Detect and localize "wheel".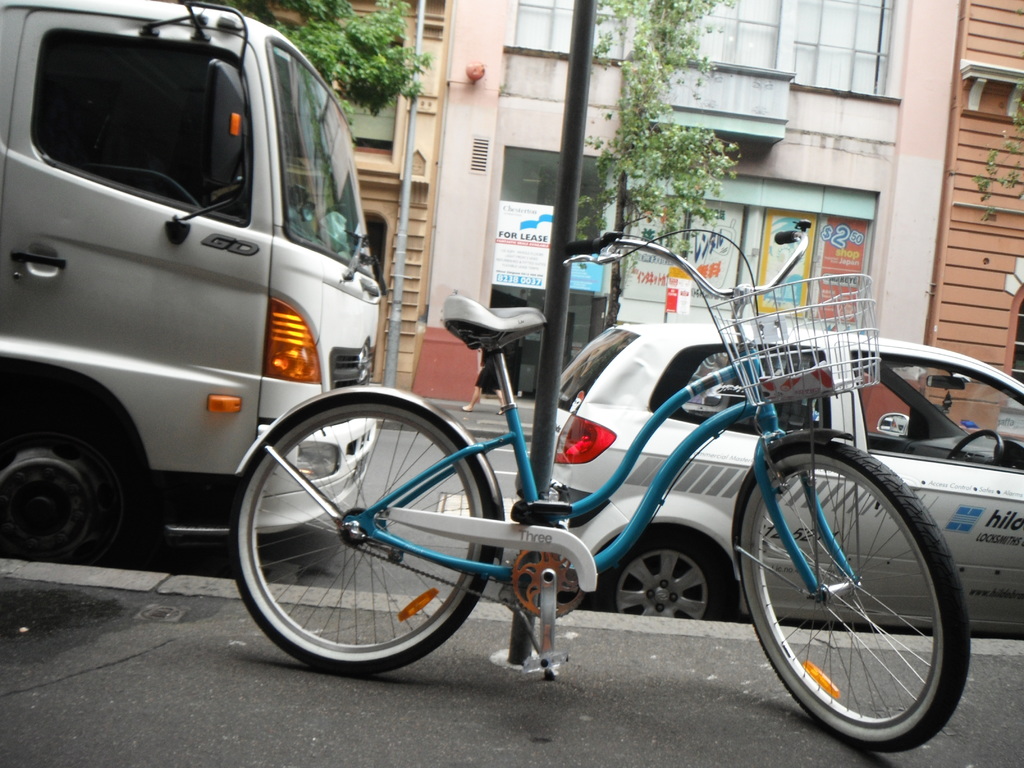
Localized at [x1=227, y1=385, x2=501, y2=679].
